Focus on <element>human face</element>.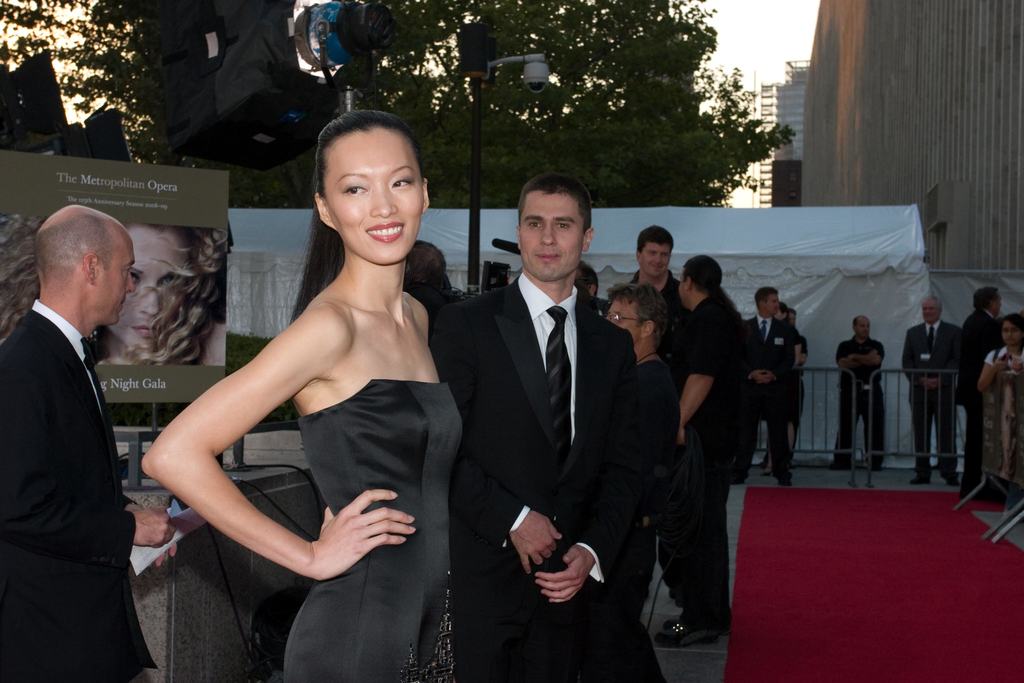
Focused at [left=860, top=322, right=868, bottom=334].
